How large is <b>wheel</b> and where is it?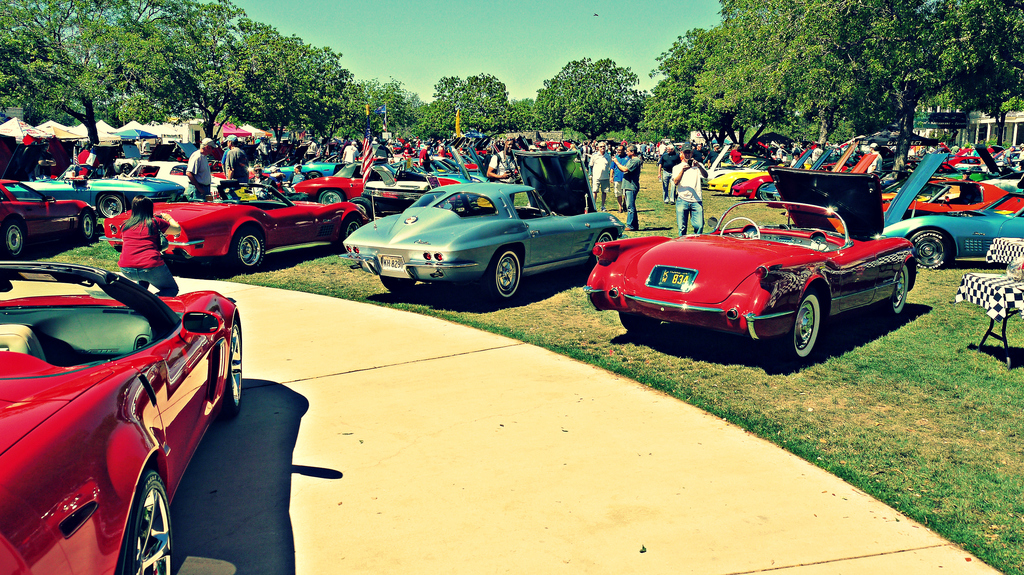
Bounding box: 910,232,945,270.
